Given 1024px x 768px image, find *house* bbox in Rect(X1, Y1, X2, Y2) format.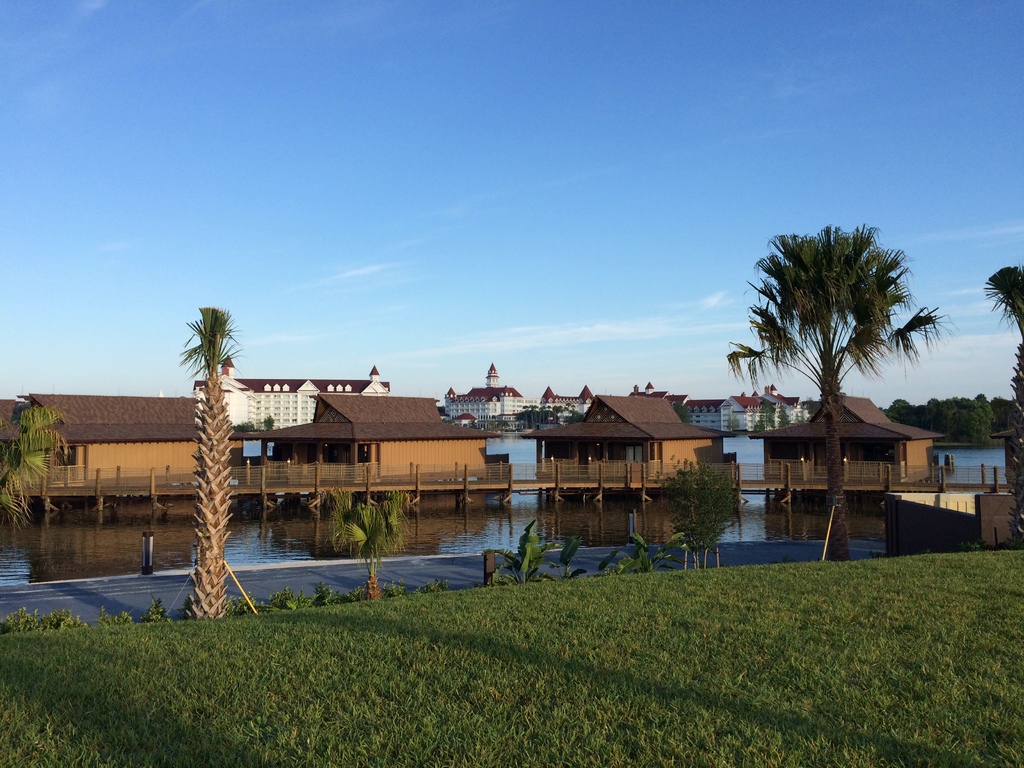
Rect(4, 385, 224, 507).
